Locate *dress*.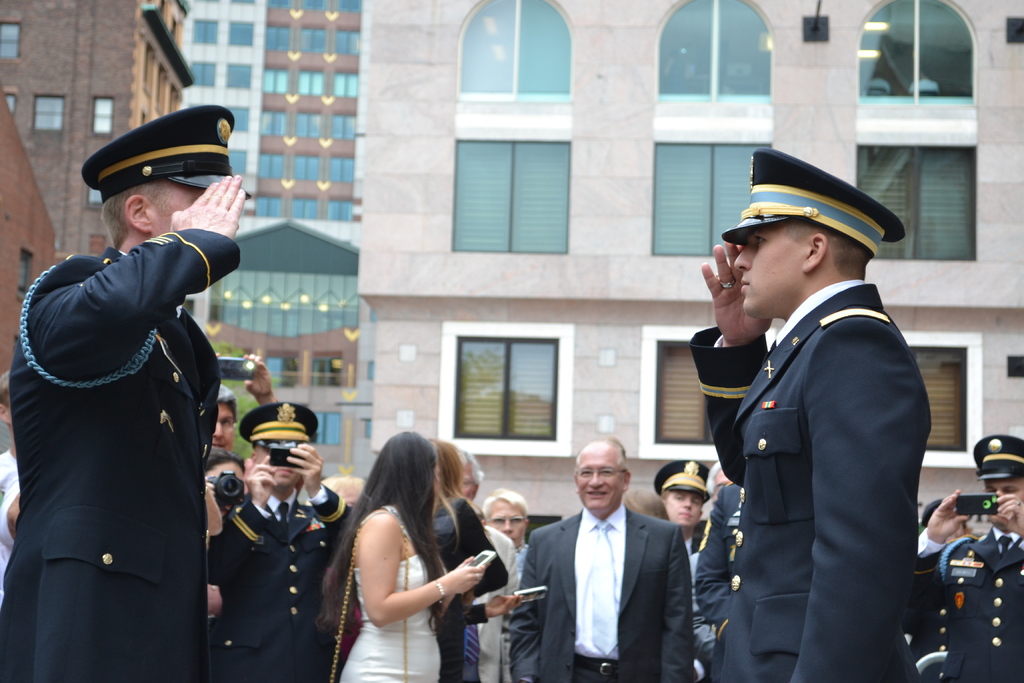
Bounding box: region(341, 504, 439, 682).
